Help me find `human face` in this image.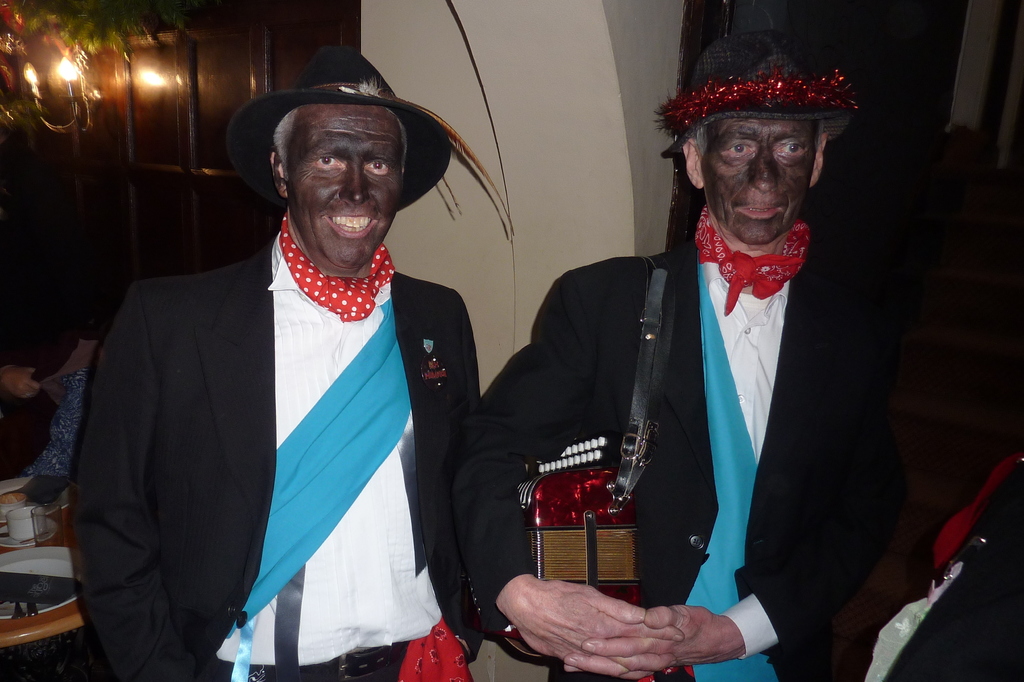
Found it: select_region(708, 120, 814, 242).
